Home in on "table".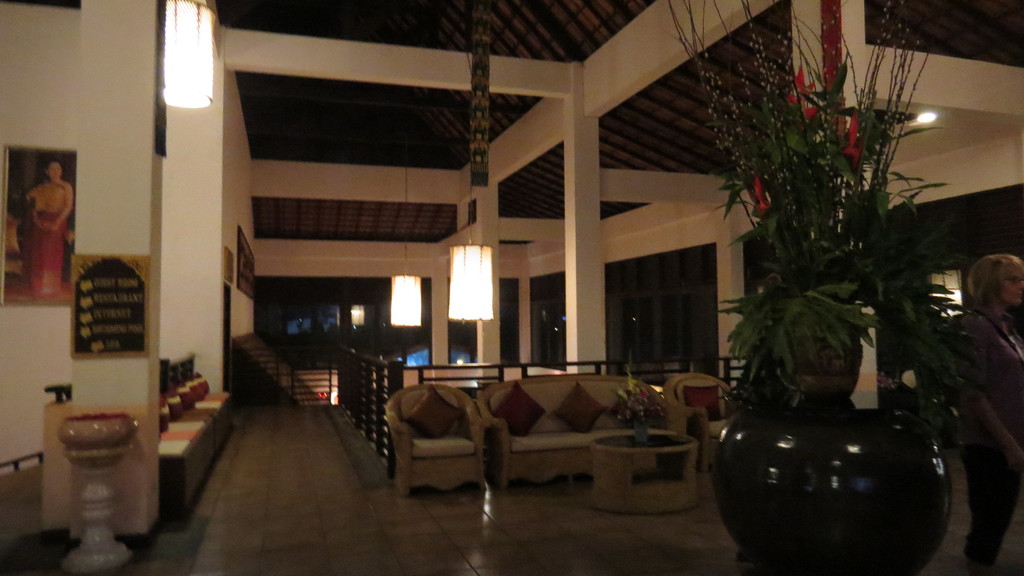
Homed in at 591 431 698 518.
